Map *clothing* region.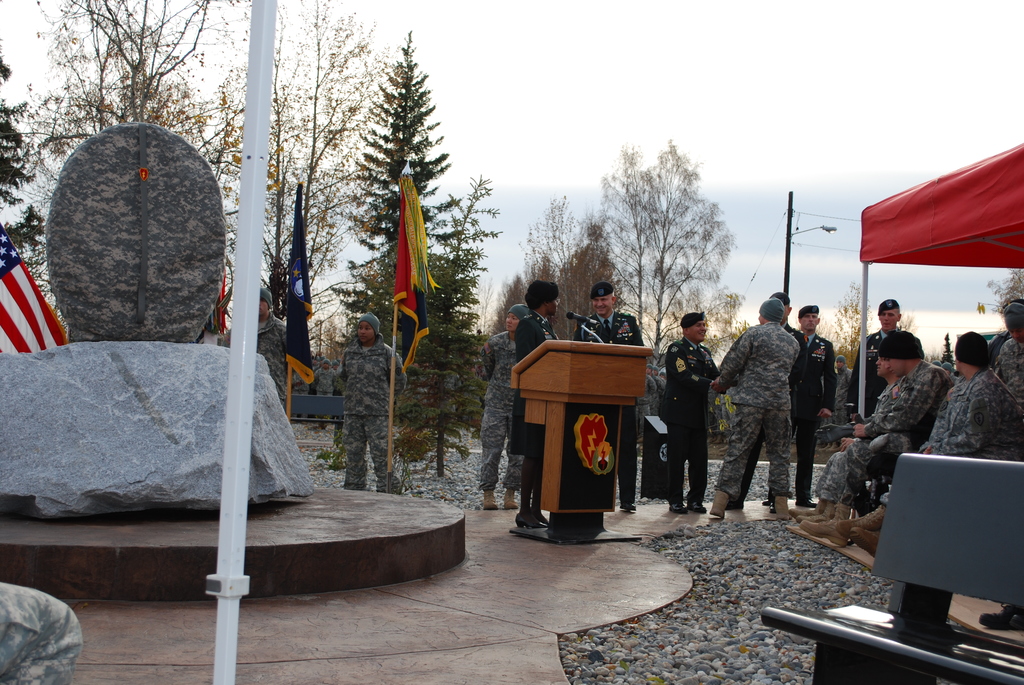
Mapped to 223 310 292 413.
